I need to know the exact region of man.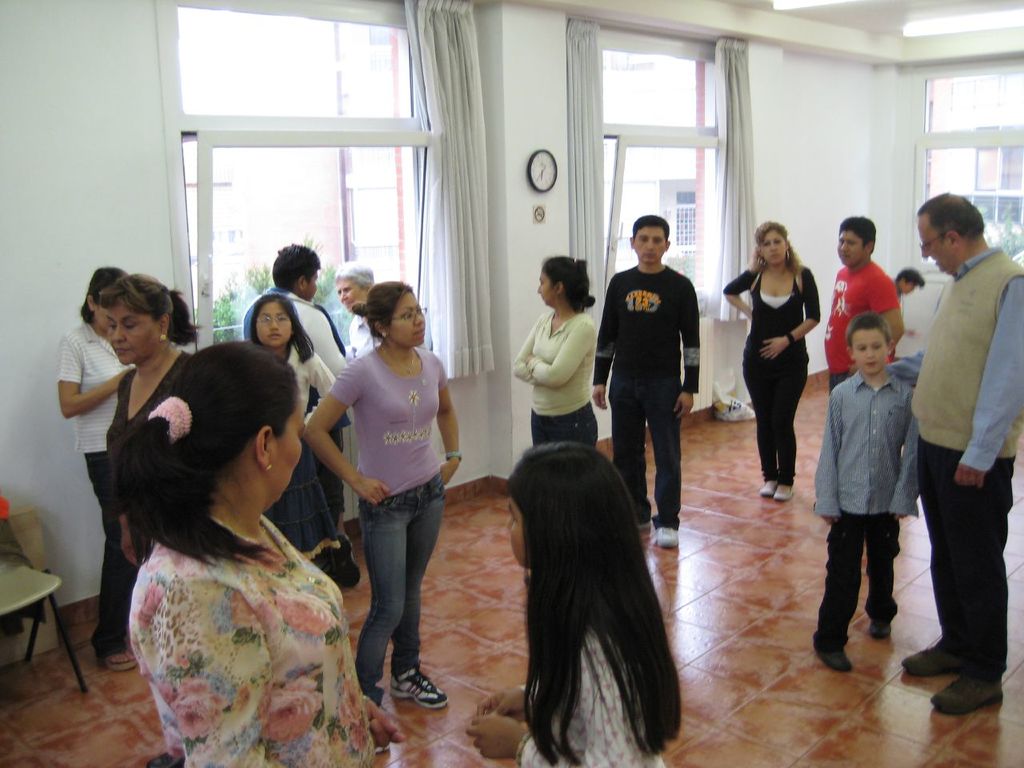
Region: box=[824, 214, 906, 390].
